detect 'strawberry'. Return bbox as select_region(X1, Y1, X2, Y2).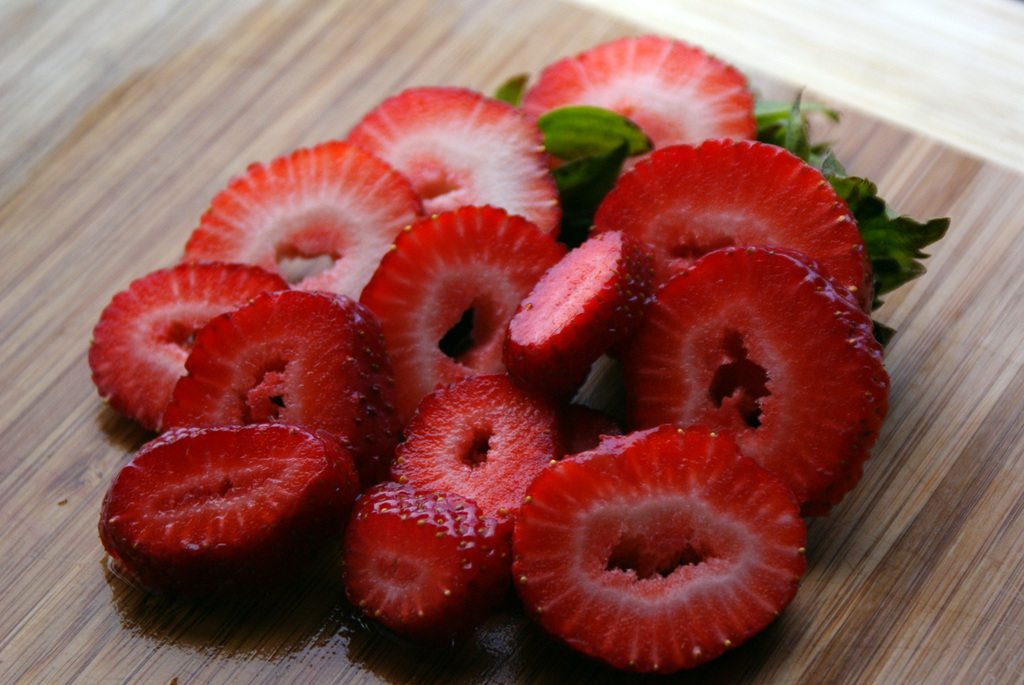
select_region(591, 144, 900, 362).
